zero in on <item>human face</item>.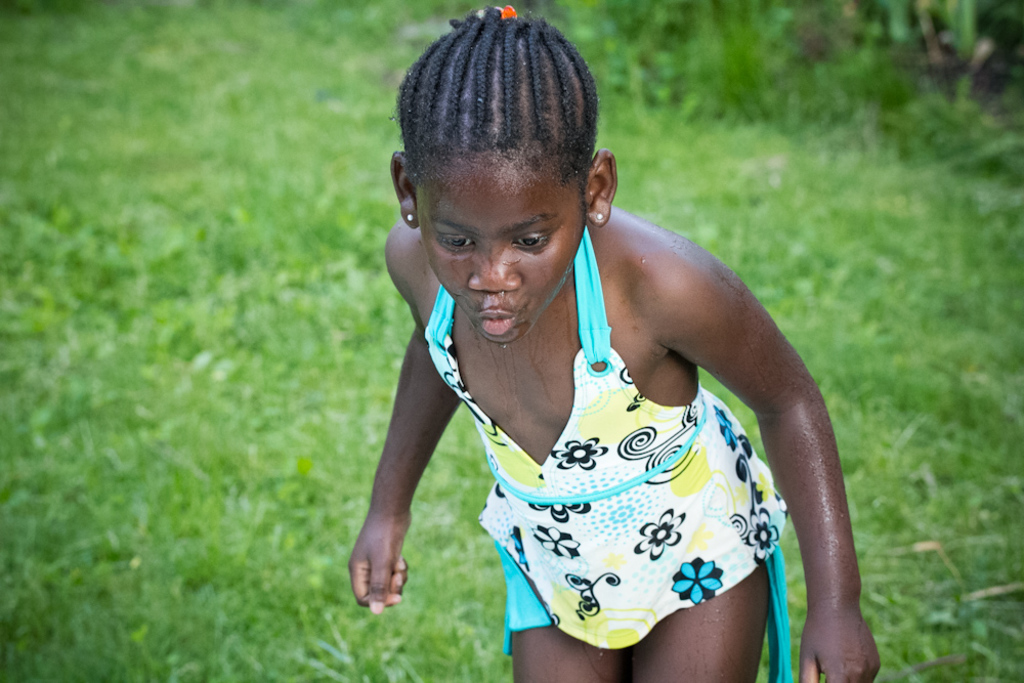
Zeroed in: (left=418, top=127, right=575, bottom=344).
